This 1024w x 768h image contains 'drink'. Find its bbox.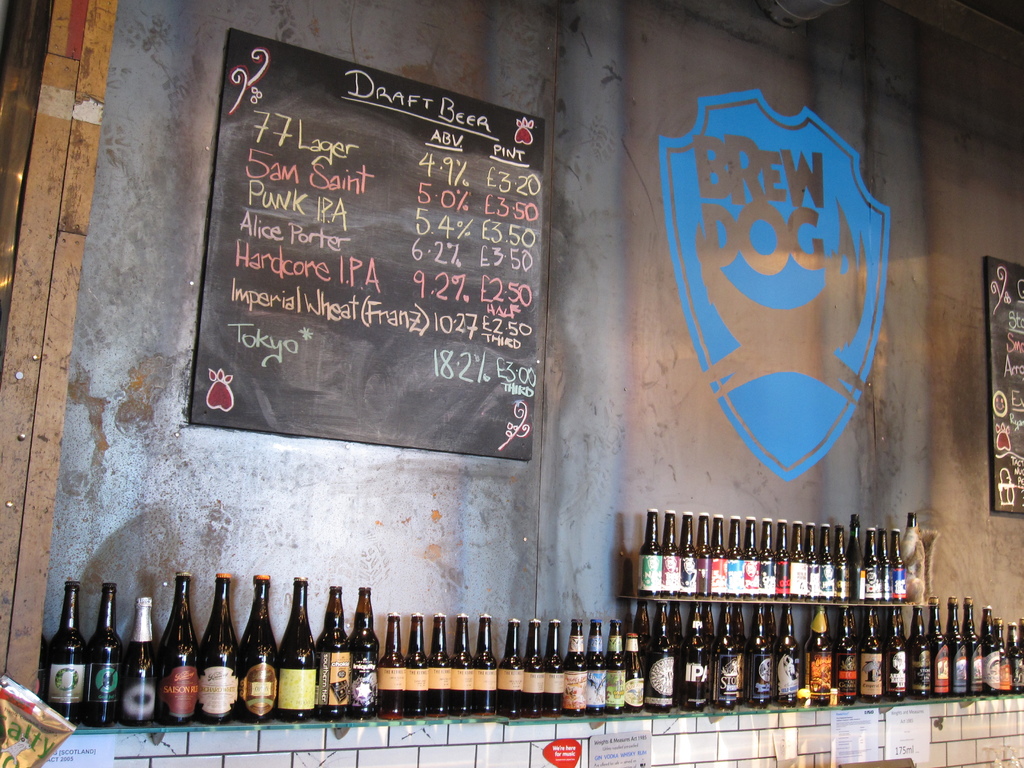
685:511:726:599.
